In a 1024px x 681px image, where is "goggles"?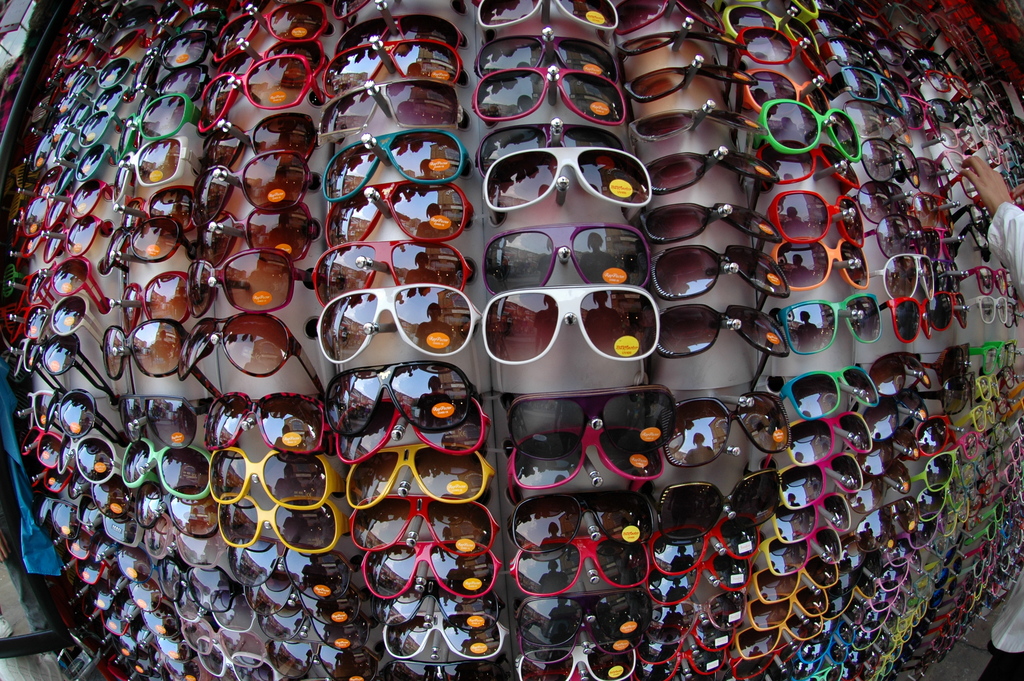
215:4:334:60.
